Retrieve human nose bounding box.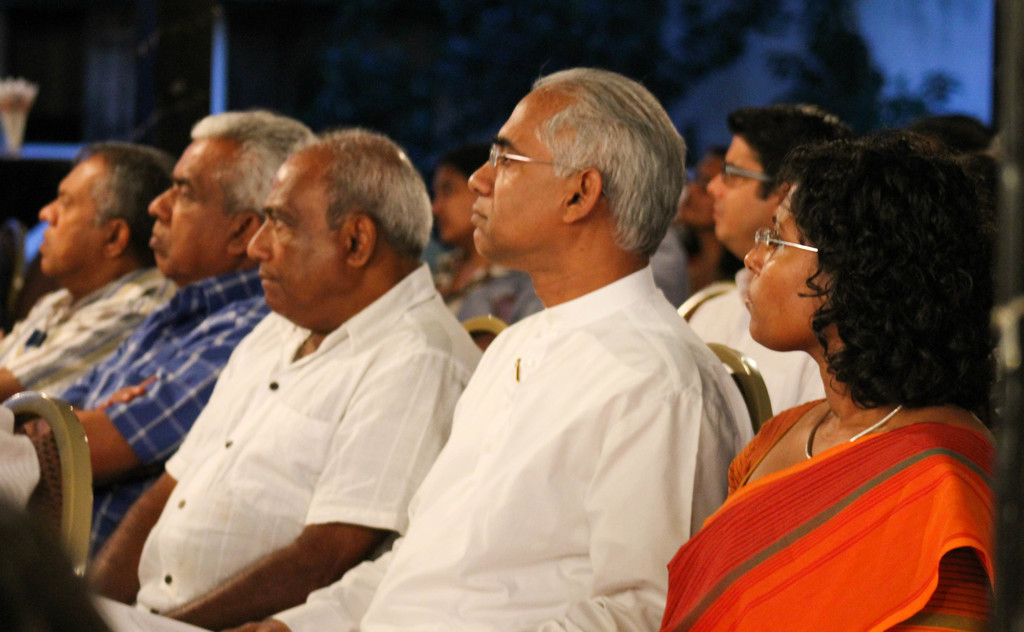
Bounding box: pyautogui.locateOnScreen(465, 156, 503, 198).
